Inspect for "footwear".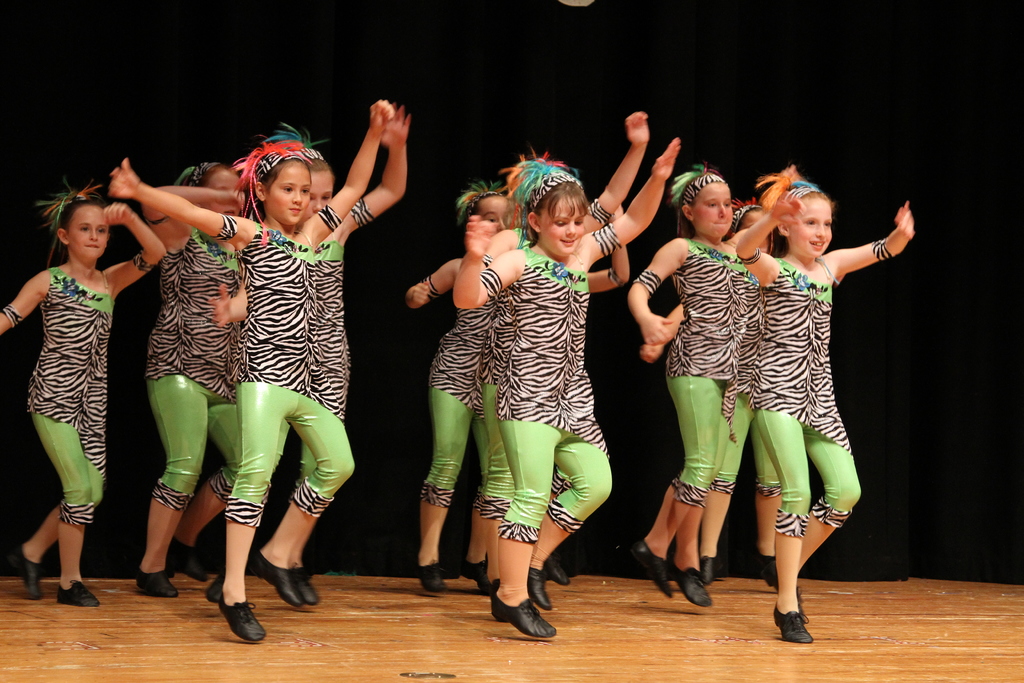
Inspection: box=[762, 555, 777, 593].
